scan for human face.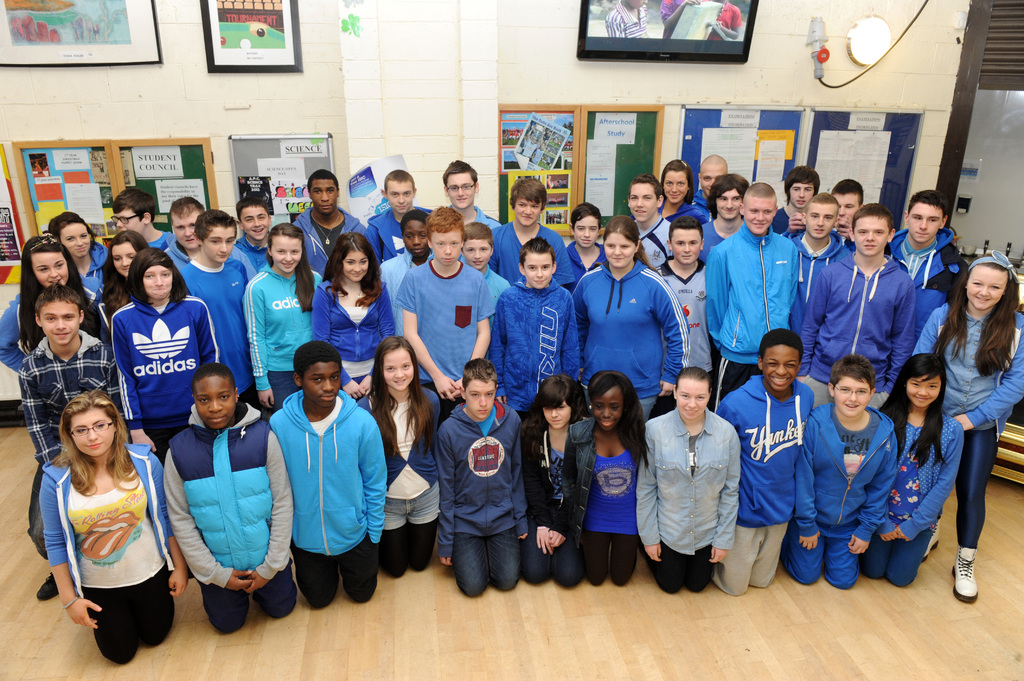
Scan result: crop(849, 218, 892, 259).
